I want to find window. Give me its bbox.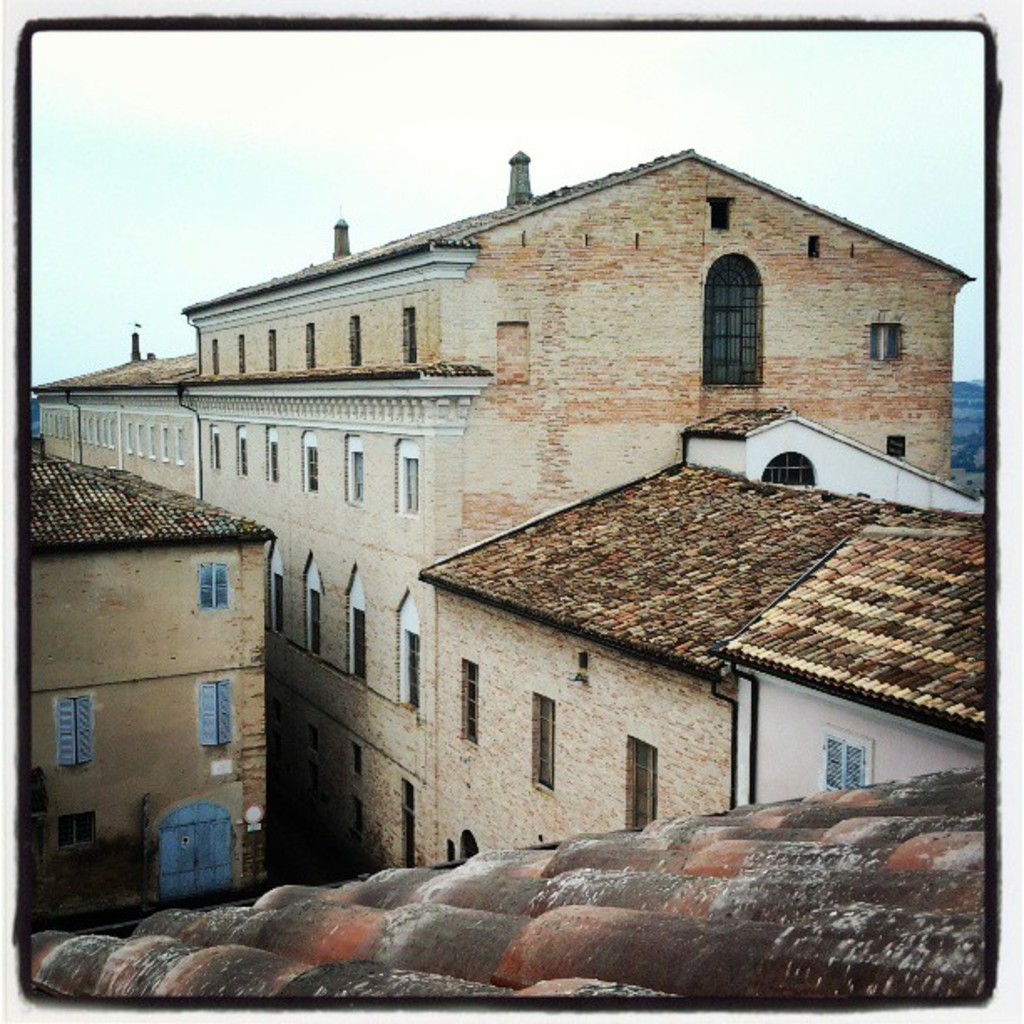
204:561:231:607.
